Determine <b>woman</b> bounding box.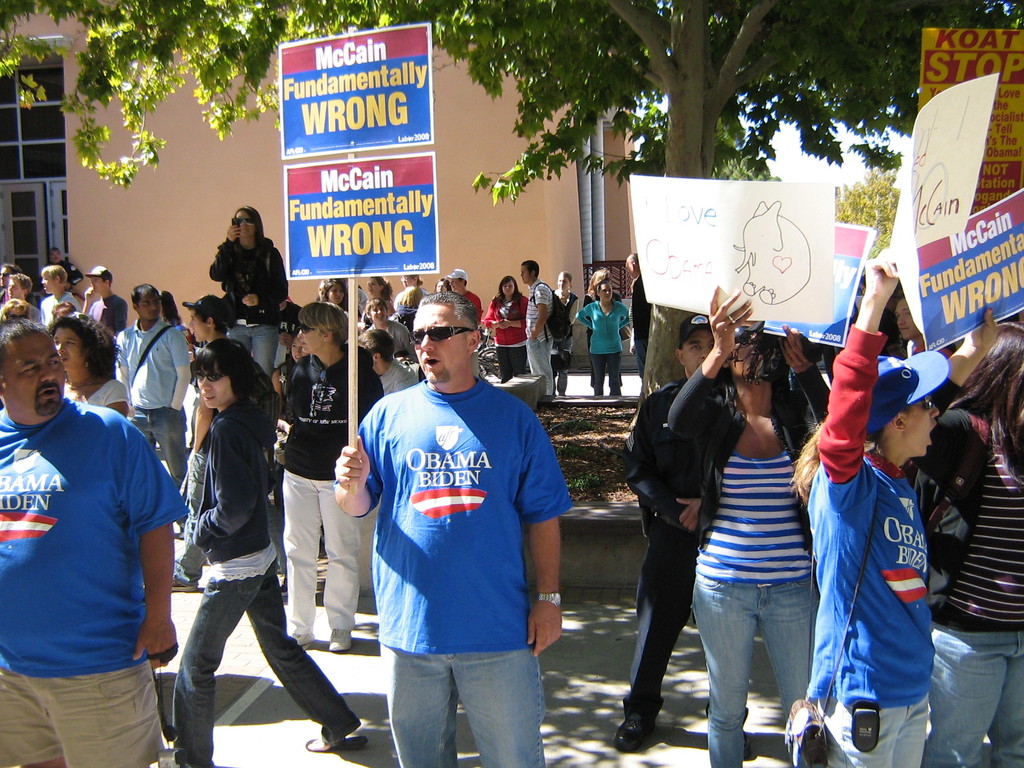
Determined: {"left": 361, "top": 271, "right": 392, "bottom": 319}.
